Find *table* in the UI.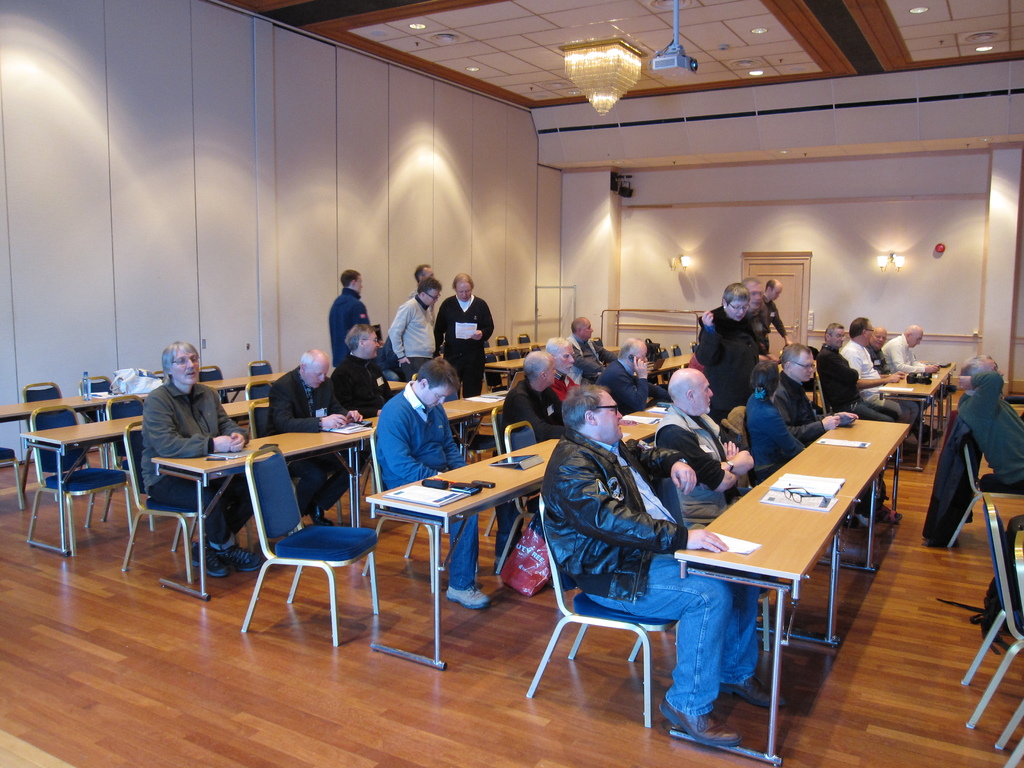
UI element at crop(12, 414, 149, 558).
